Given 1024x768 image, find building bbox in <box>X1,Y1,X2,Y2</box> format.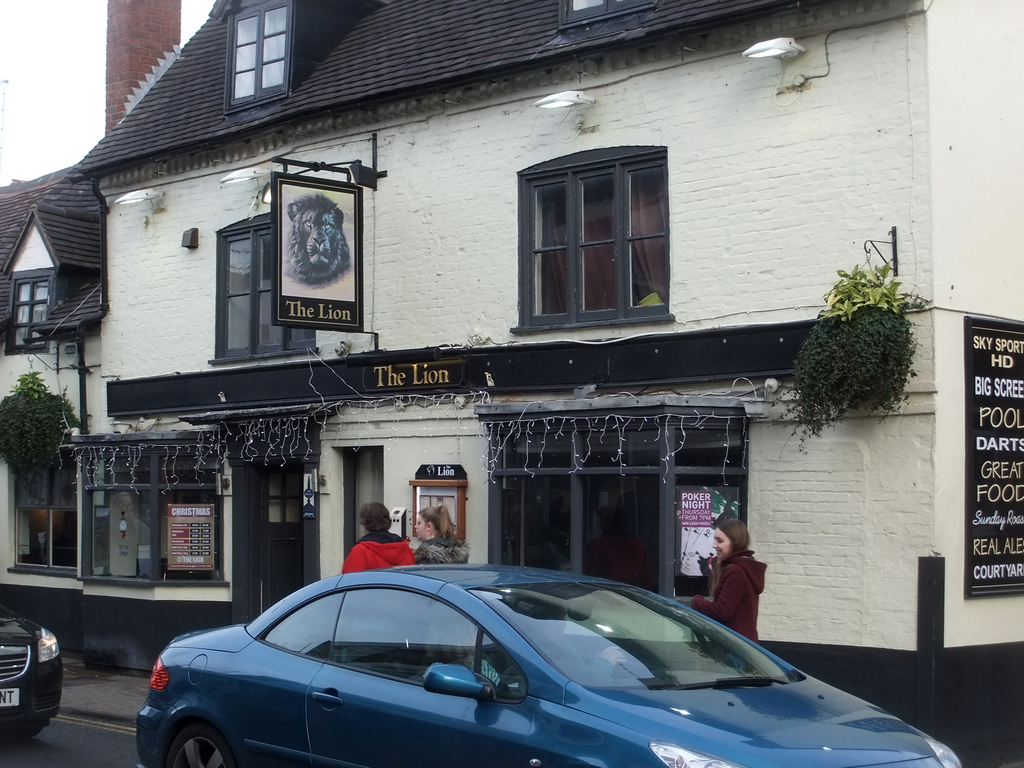
<box>0,0,1023,765</box>.
